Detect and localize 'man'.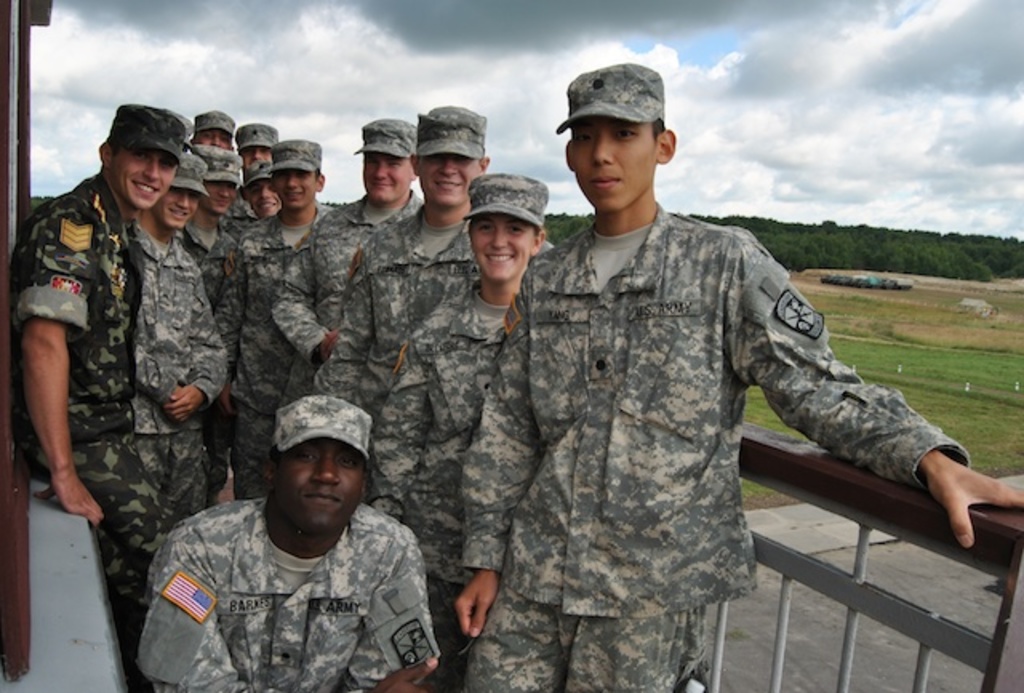
Localized at [left=307, top=104, right=554, bottom=424].
